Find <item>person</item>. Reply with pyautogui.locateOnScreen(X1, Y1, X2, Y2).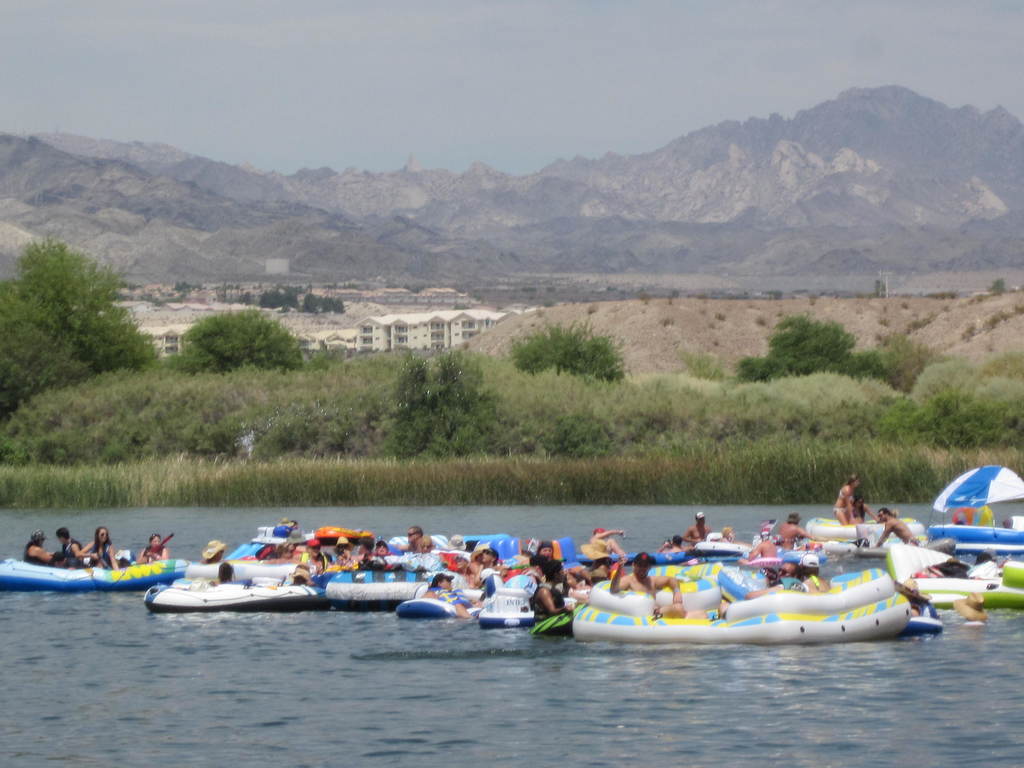
pyautogui.locateOnScreen(744, 561, 796, 594).
